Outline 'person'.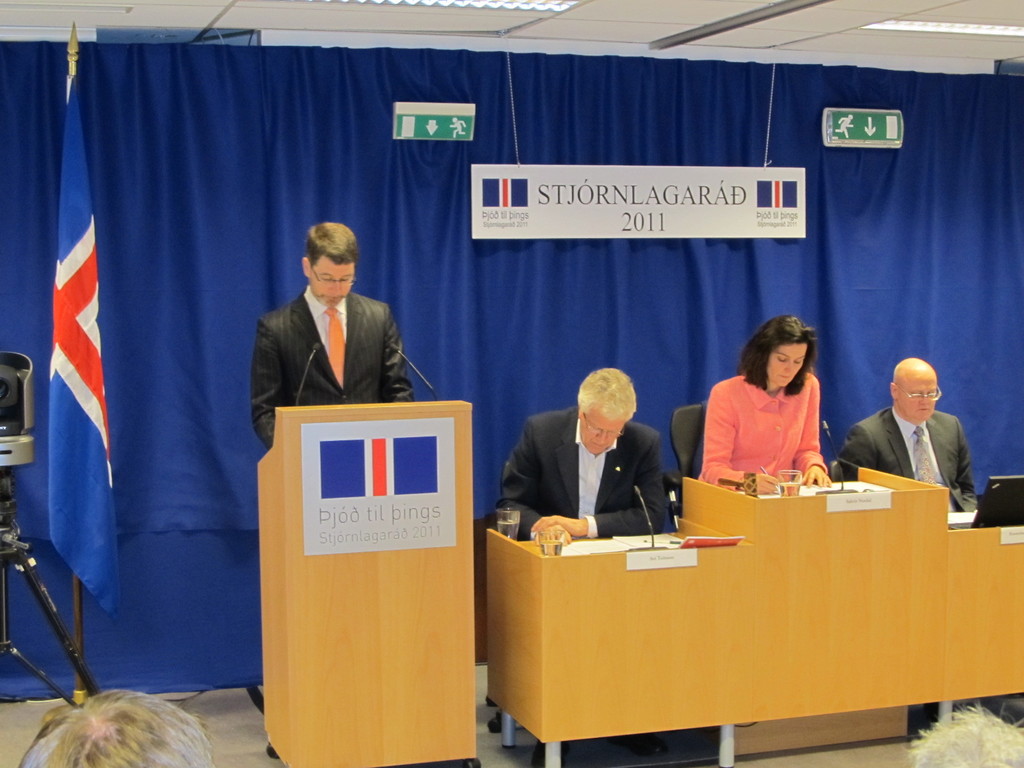
Outline: detection(694, 317, 831, 493).
